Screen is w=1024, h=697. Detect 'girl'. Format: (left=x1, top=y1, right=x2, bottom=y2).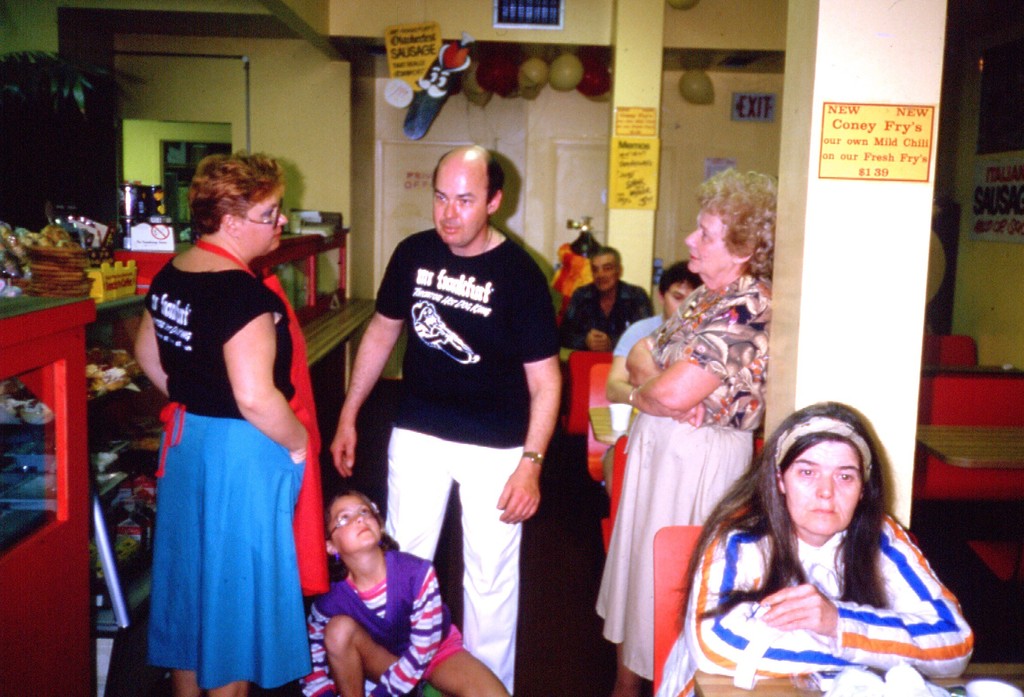
(left=666, top=405, right=971, bottom=693).
